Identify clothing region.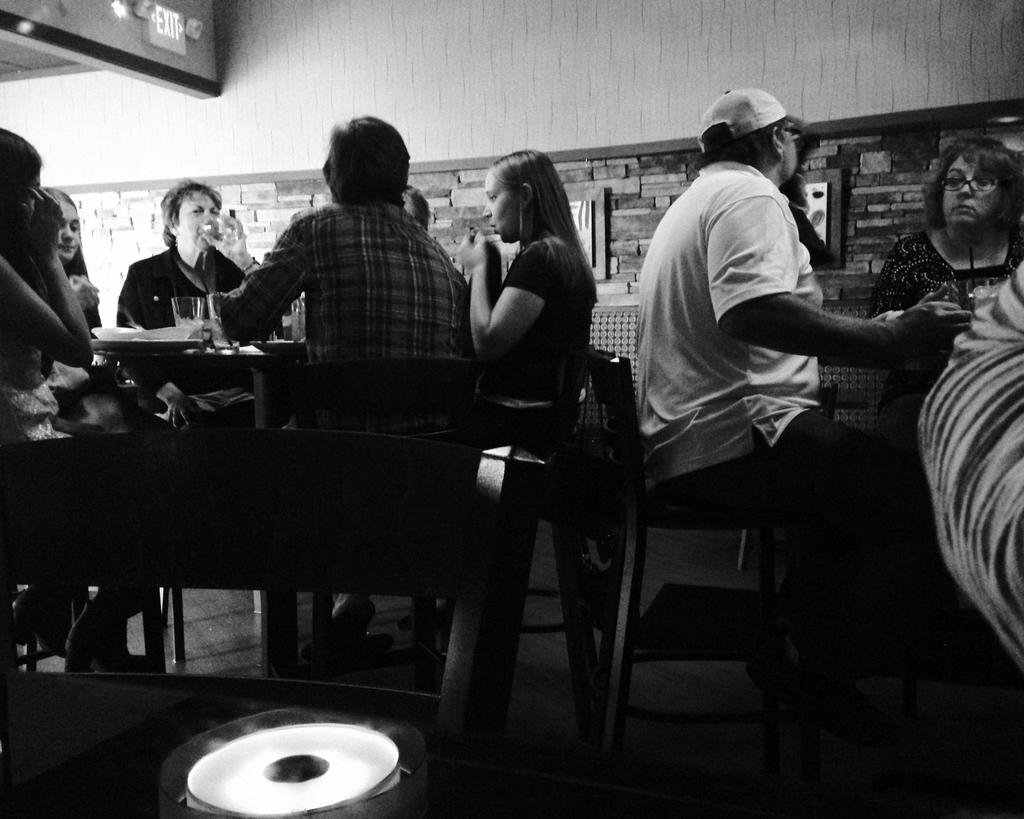
Region: [0, 330, 143, 622].
